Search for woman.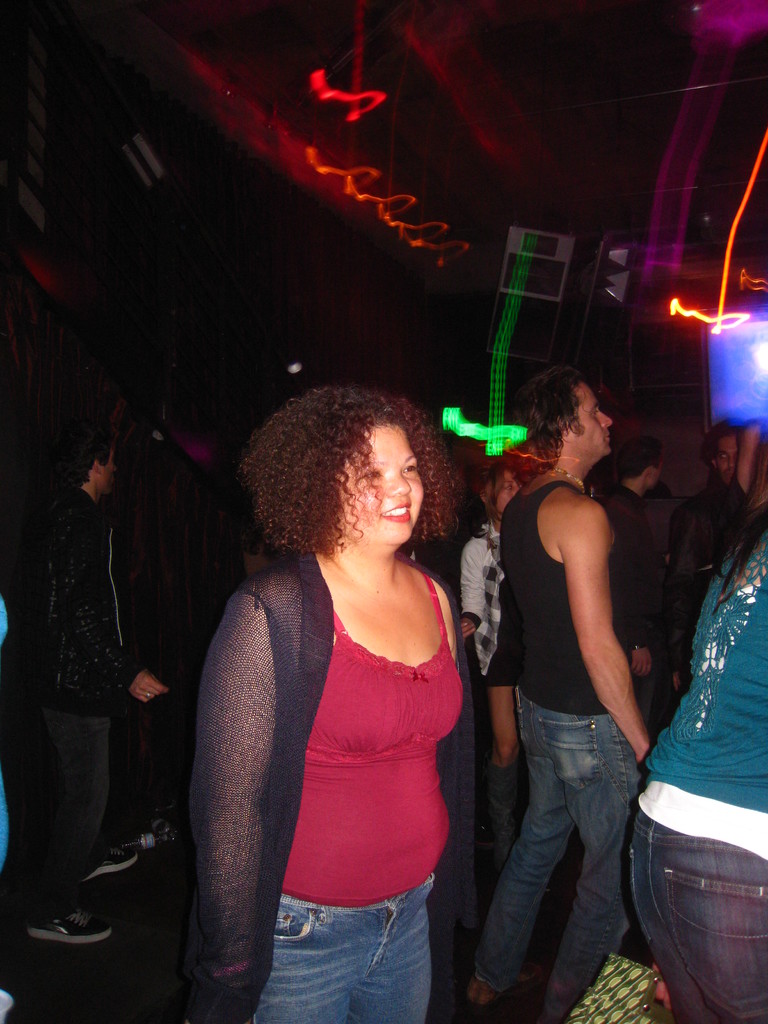
Found at [627,502,767,1023].
